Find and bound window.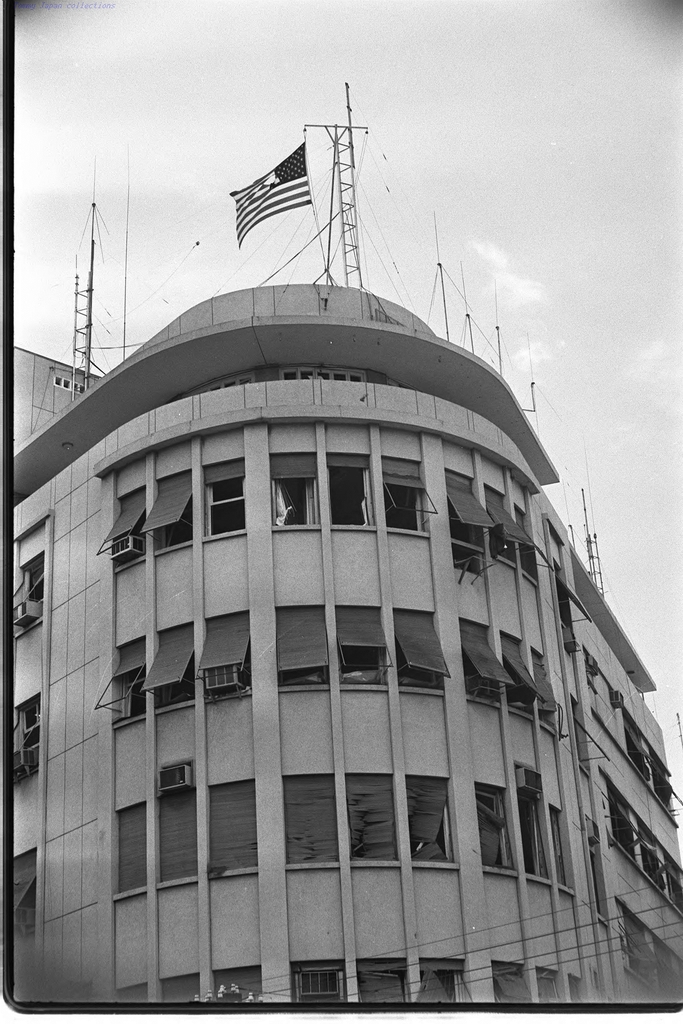
Bound: BBox(344, 776, 399, 861).
